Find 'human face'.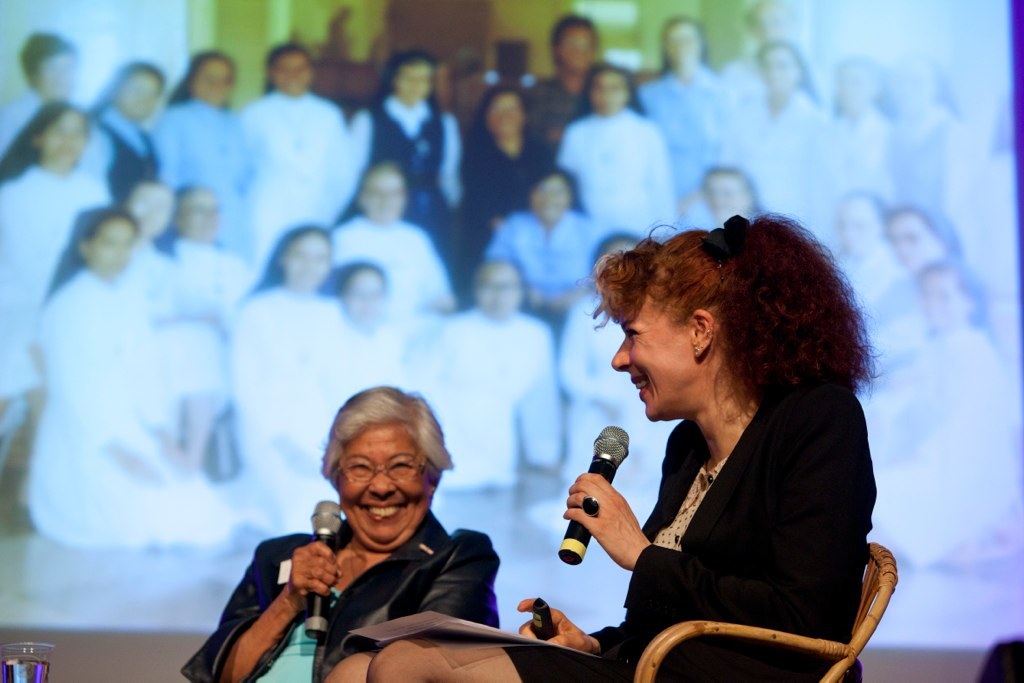
<box>400,64,430,108</box>.
